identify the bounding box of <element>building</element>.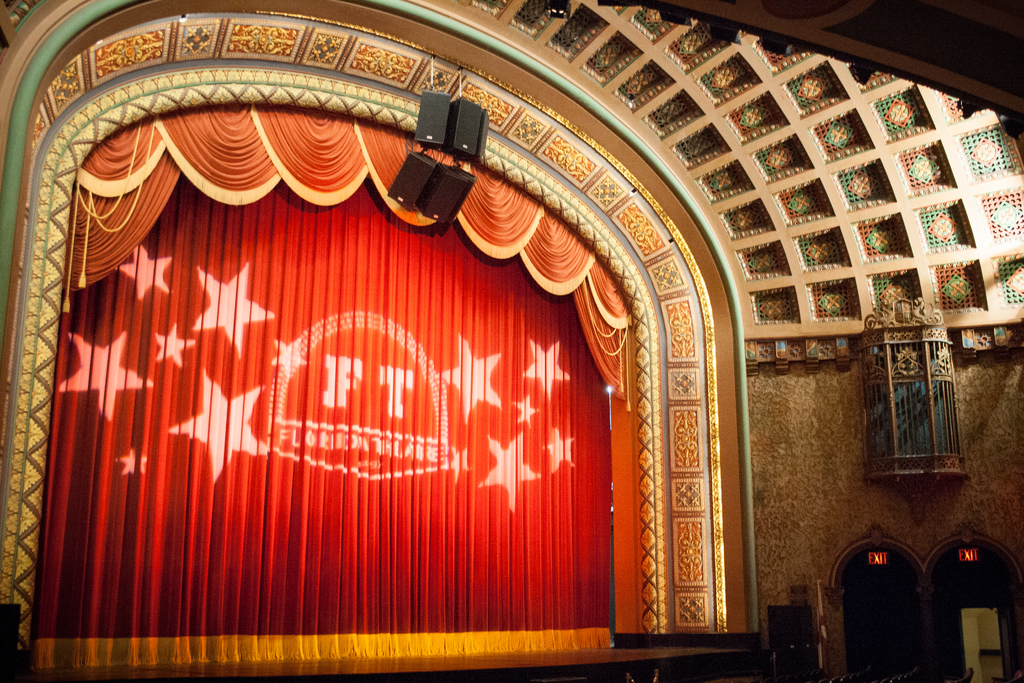
Rect(3, 0, 1023, 680).
